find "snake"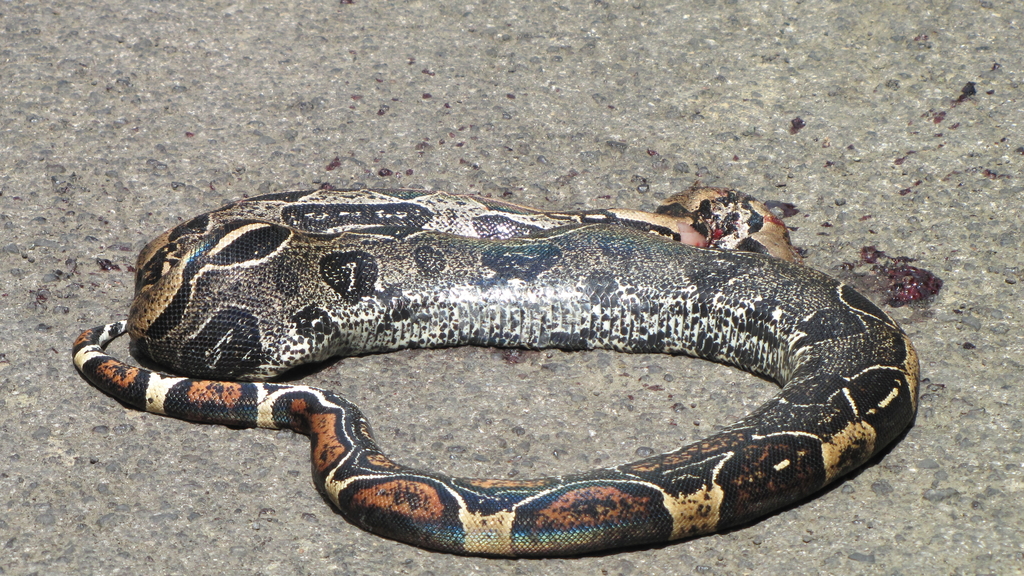
[x1=70, y1=184, x2=918, y2=557]
